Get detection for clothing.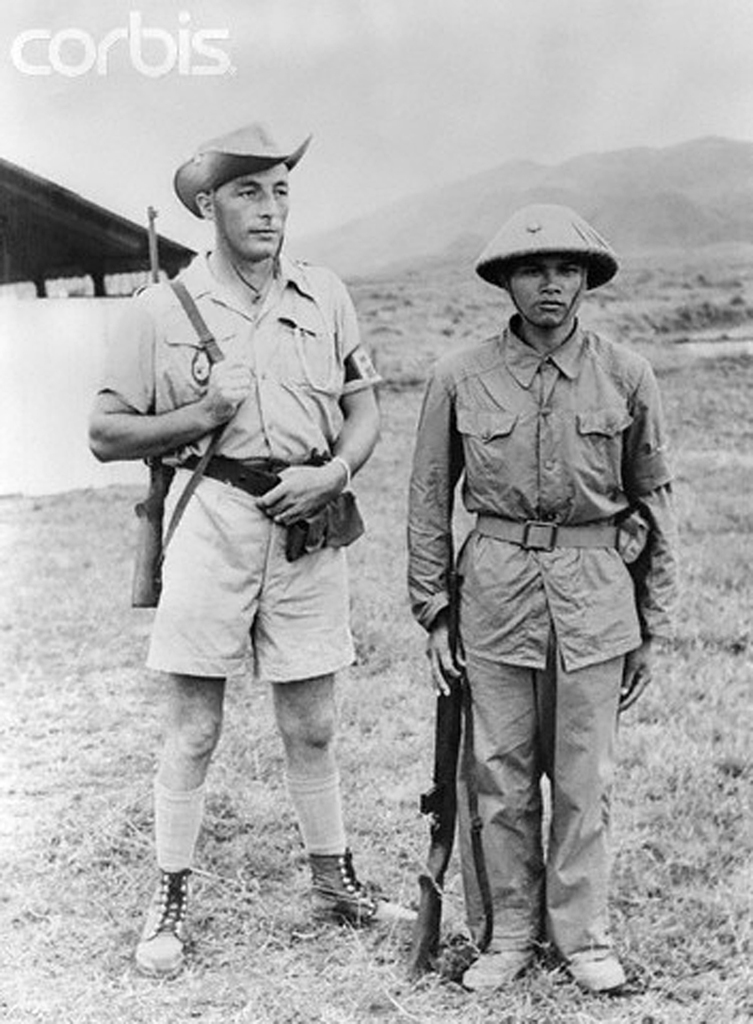
Detection: locate(93, 245, 380, 684).
